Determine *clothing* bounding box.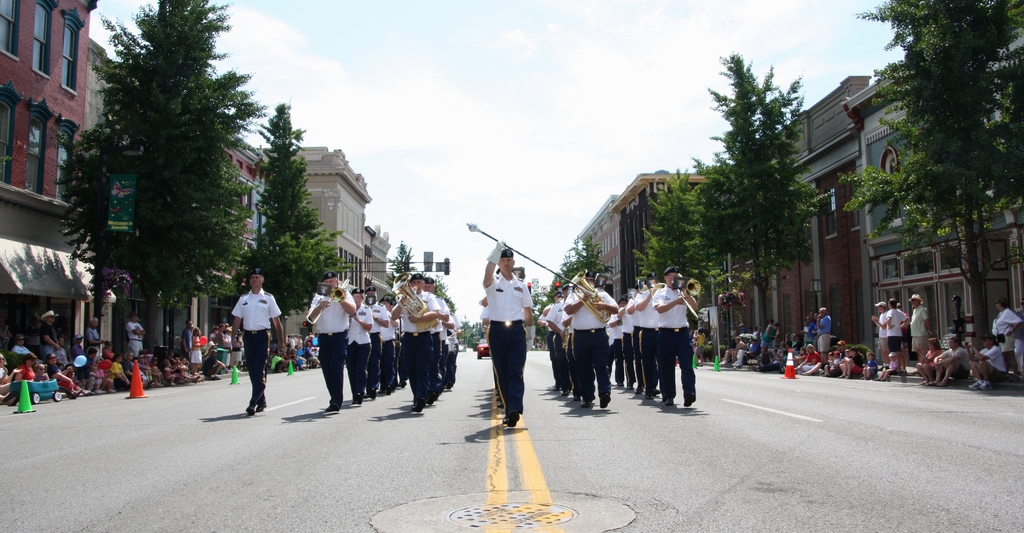
Determined: box=[876, 308, 890, 358].
